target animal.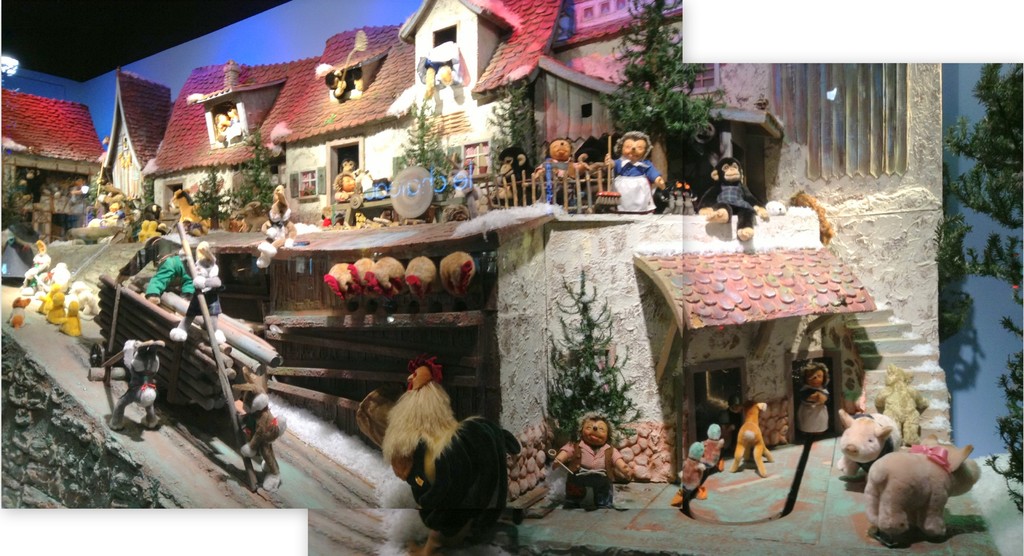
Target region: bbox=[381, 358, 517, 555].
